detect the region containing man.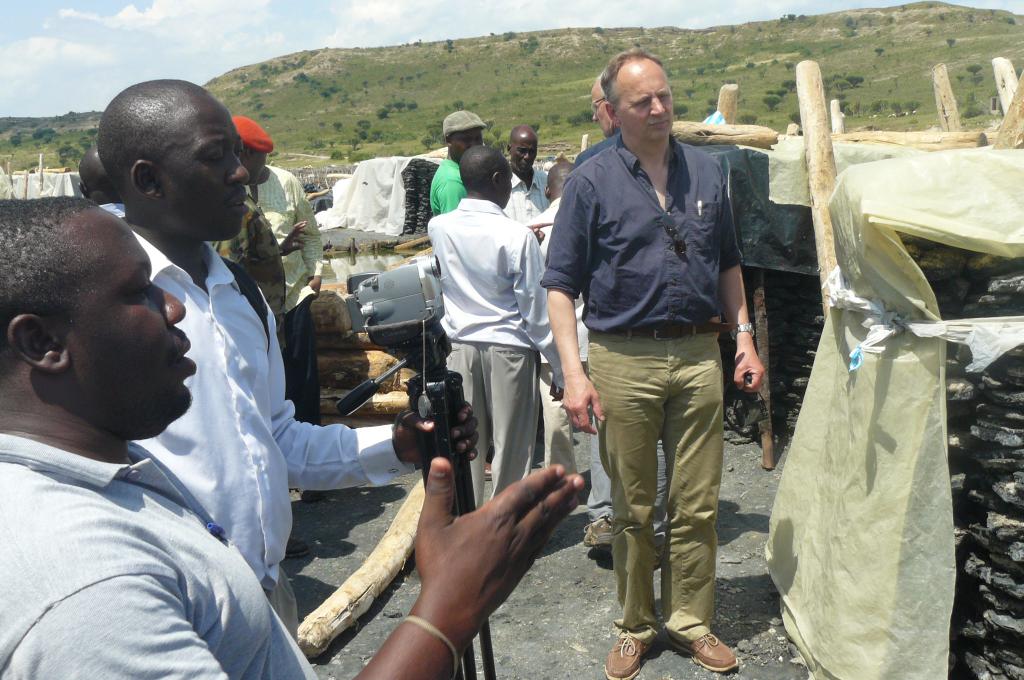
locate(573, 77, 661, 576).
